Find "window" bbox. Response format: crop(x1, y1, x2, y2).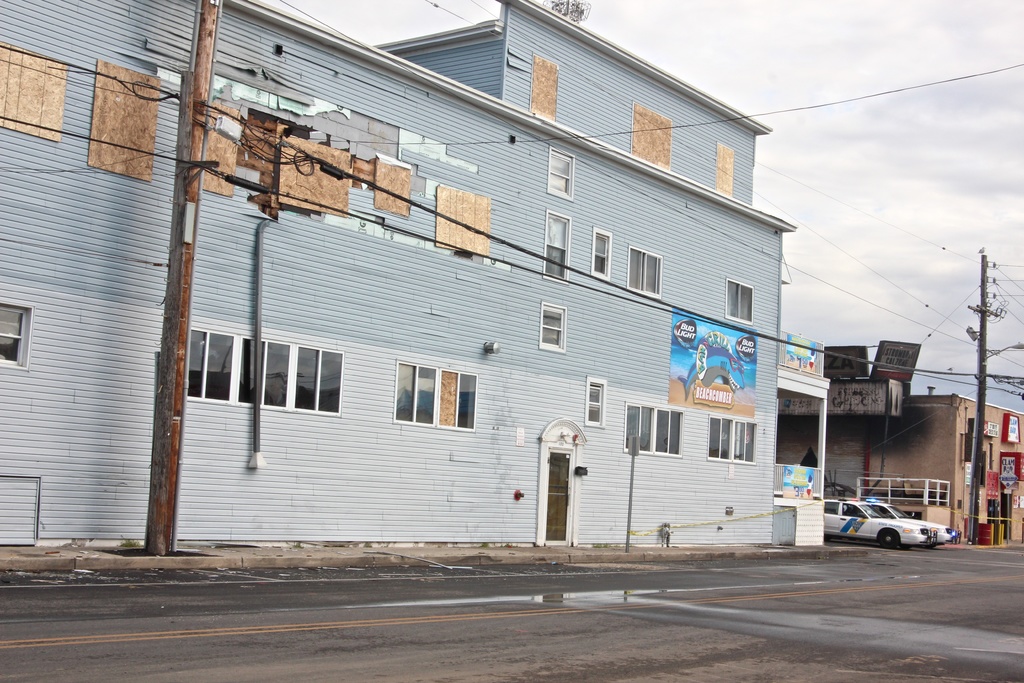
crop(624, 406, 680, 458).
